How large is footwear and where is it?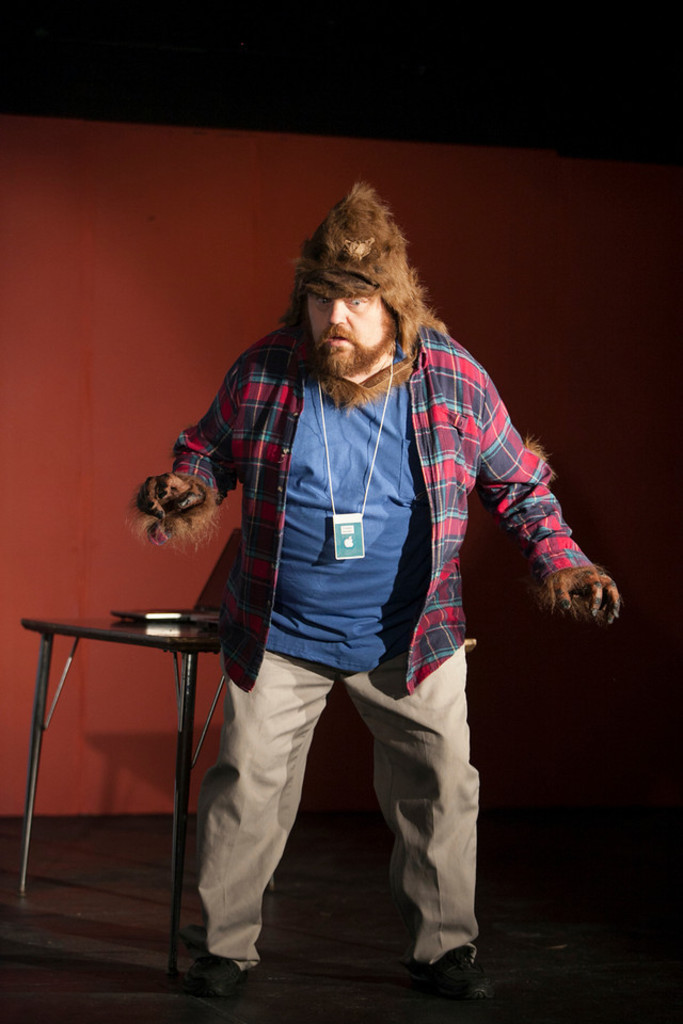
Bounding box: rect(414, 945, 504, 1006).
